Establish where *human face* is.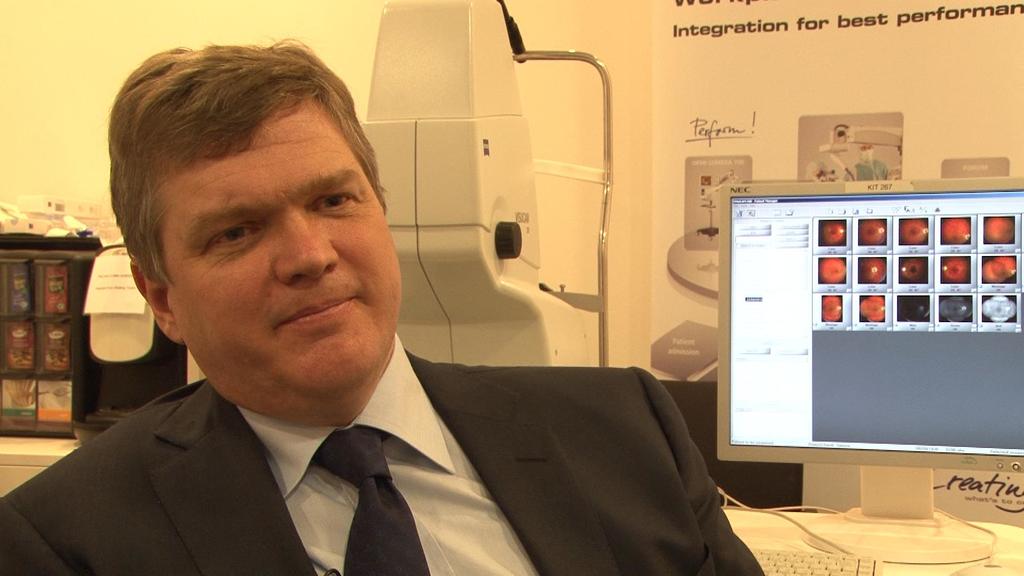
Established at {"x1": 149, "y1": 101, "x2": 399, "y2": 392}.
